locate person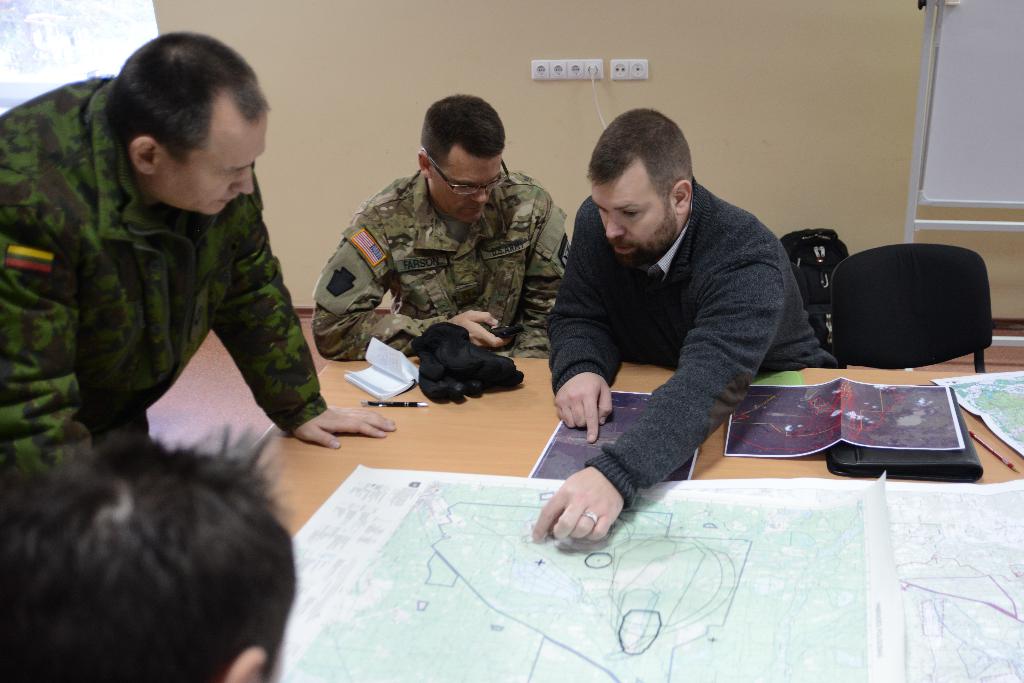
(0,427,295,682)
